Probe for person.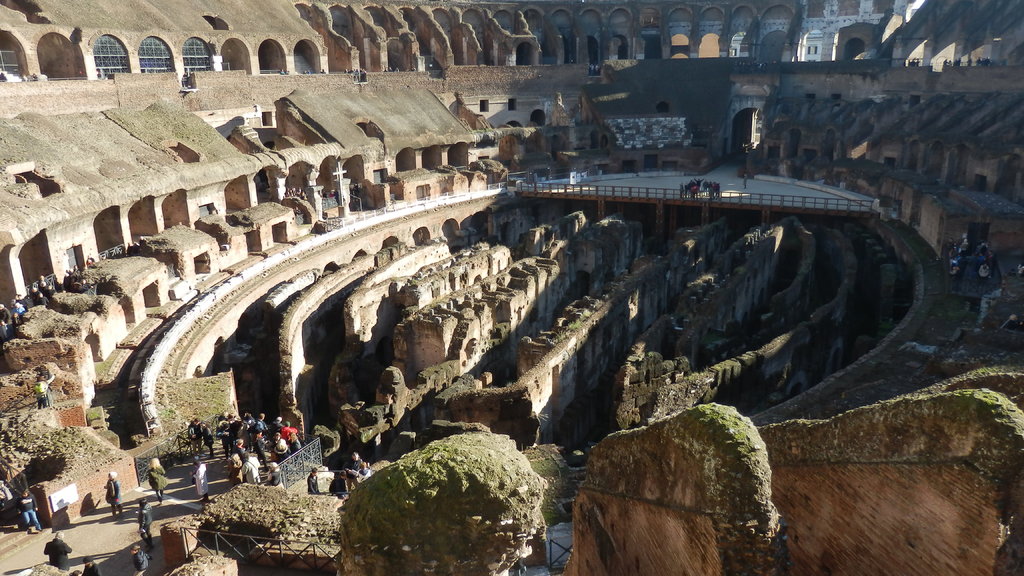
Probe result: (44,527,68,566).
